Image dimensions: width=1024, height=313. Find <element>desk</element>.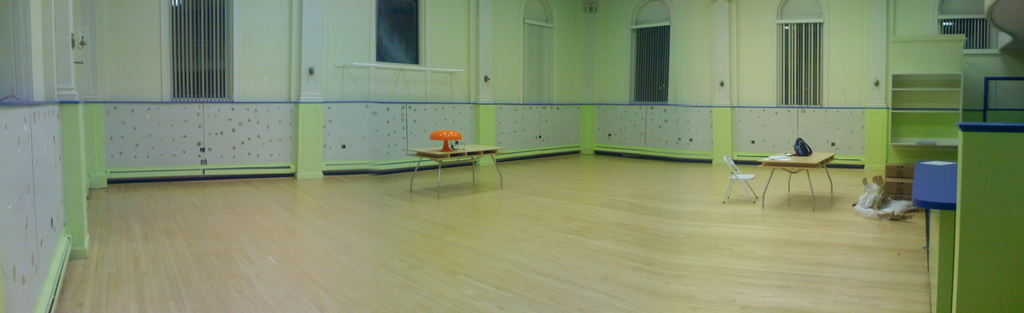
759, 154, 834, 210.
